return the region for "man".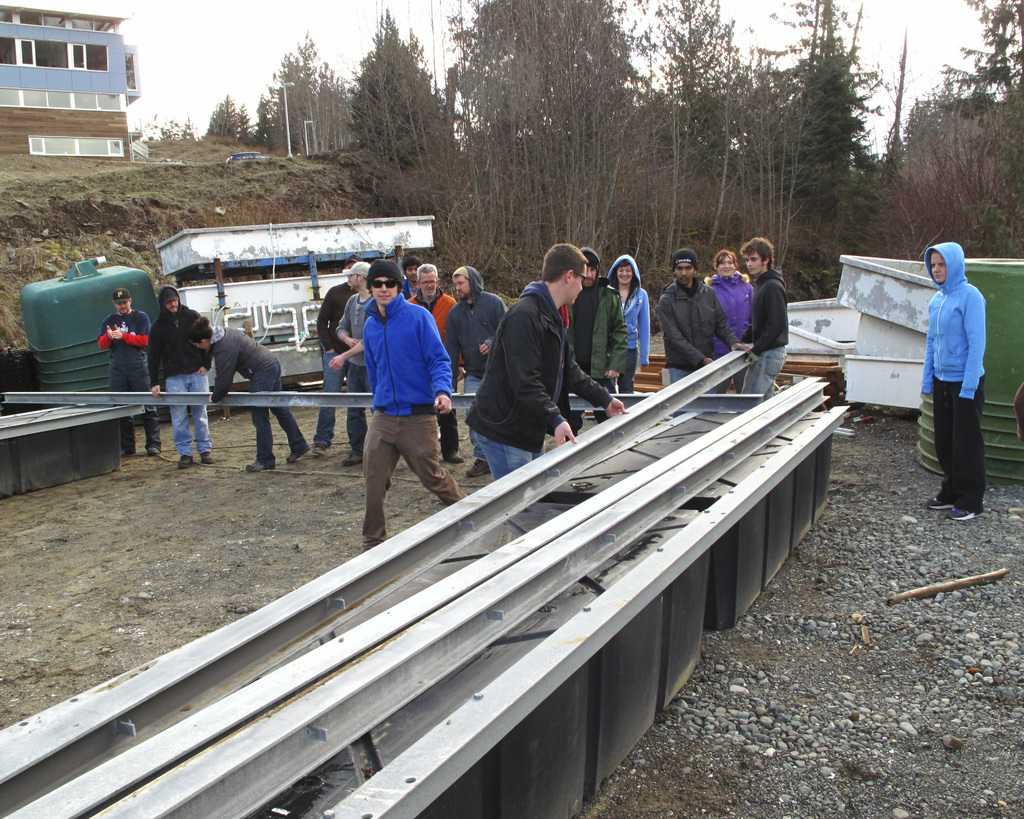
332 260 448 542.
